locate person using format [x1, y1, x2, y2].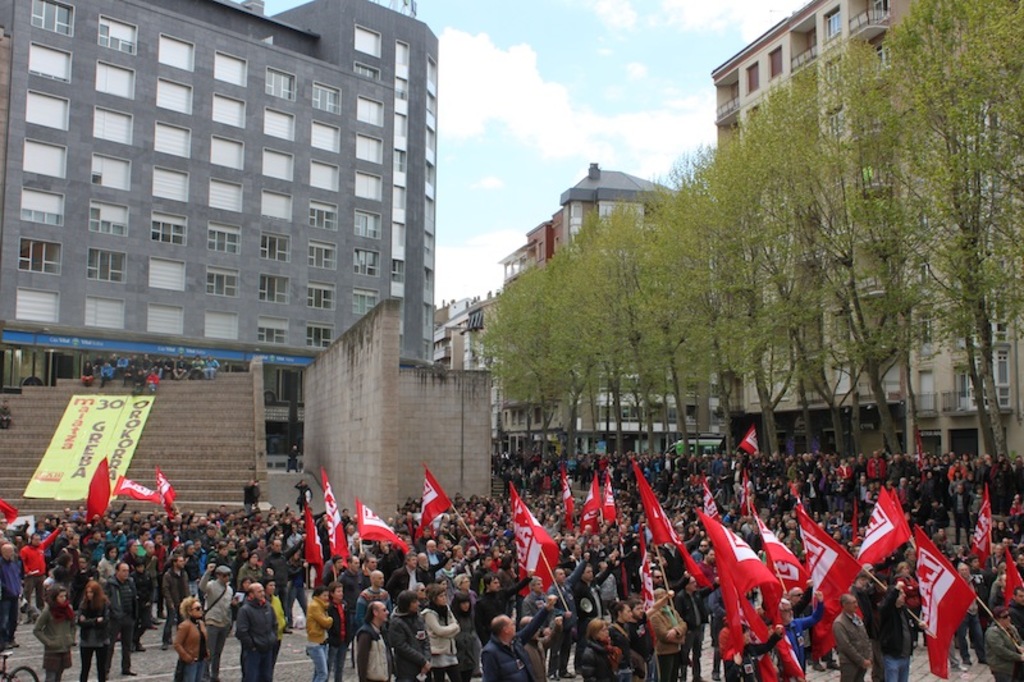
[480, 598, 556, 681].
